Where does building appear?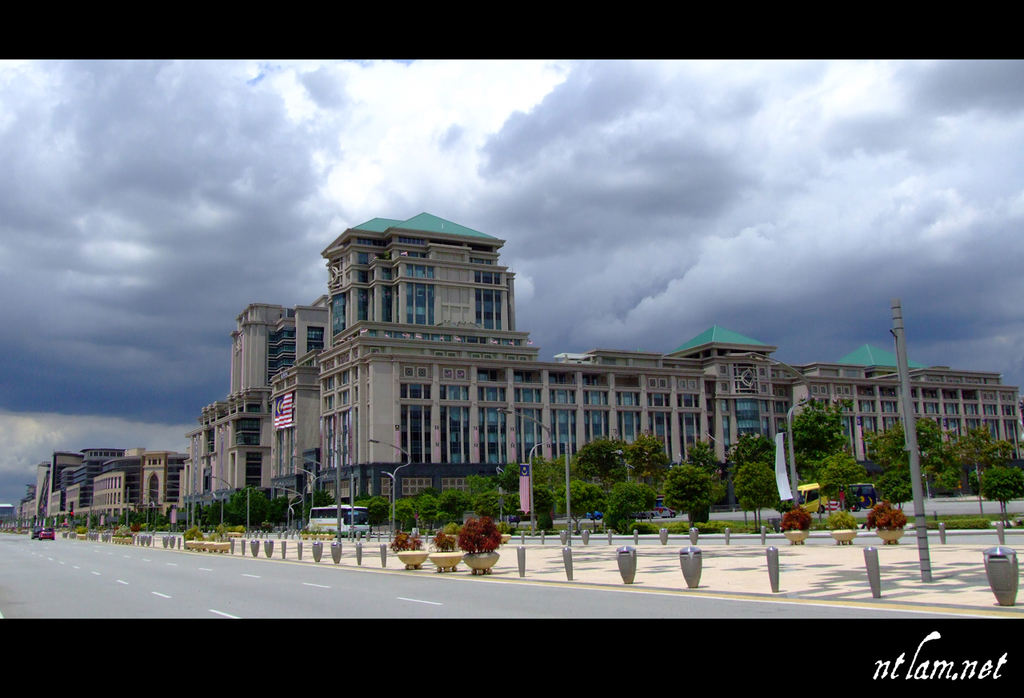
Appears at [left=184, top=199, right=1023, bottom=499].
